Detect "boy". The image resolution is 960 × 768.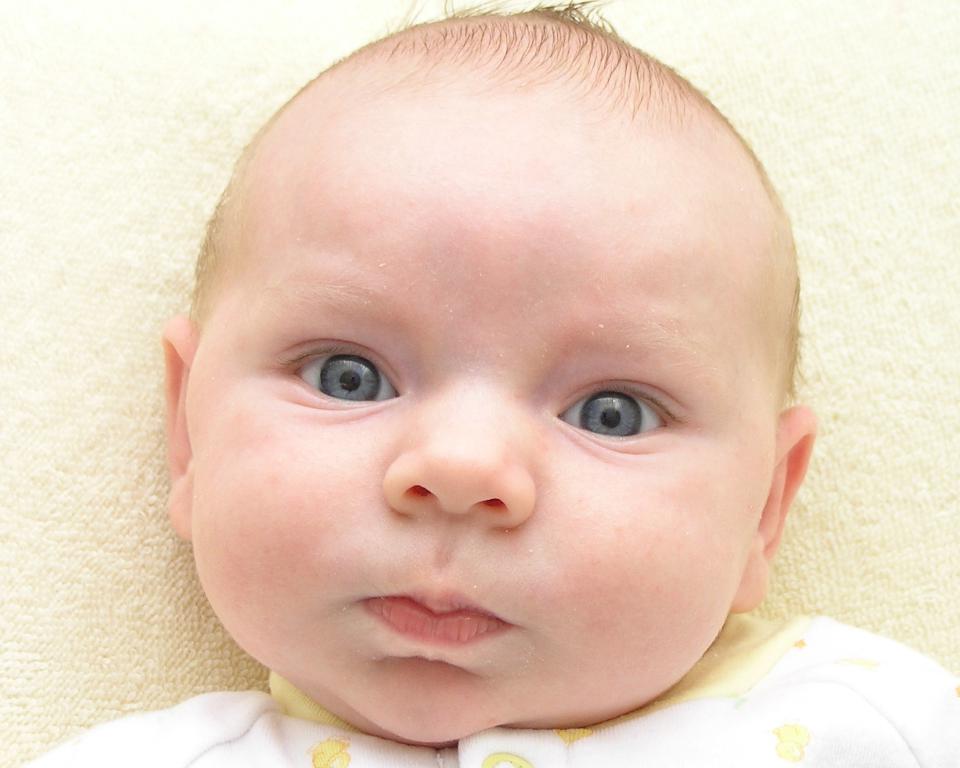
Rect(20, 0, 959, 767).
